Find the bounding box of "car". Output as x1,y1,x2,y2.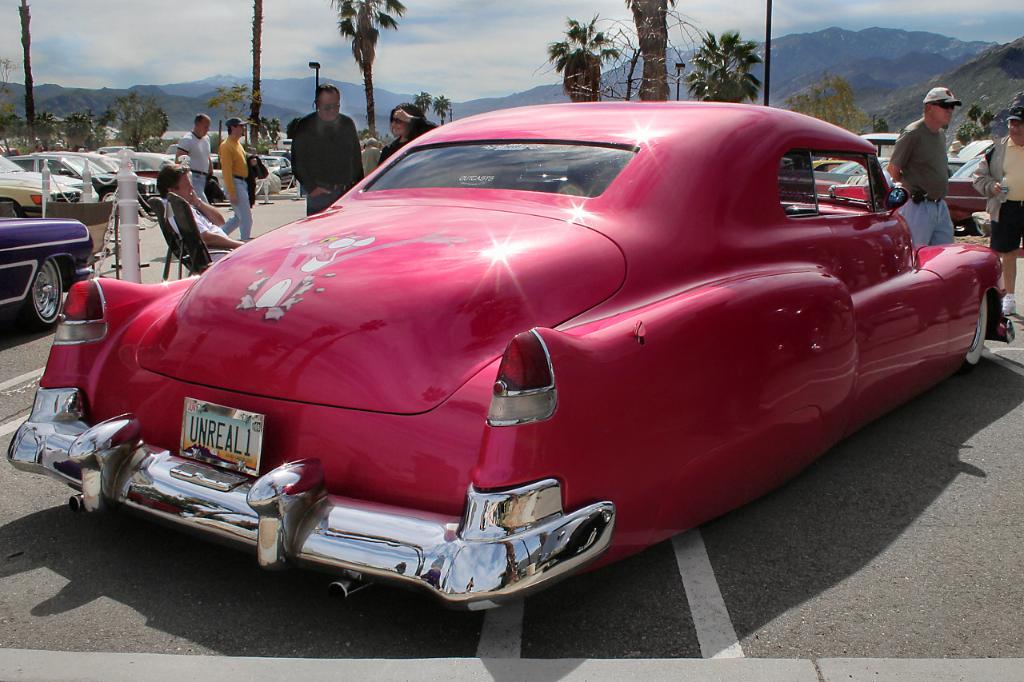
22,95,1006,605.
